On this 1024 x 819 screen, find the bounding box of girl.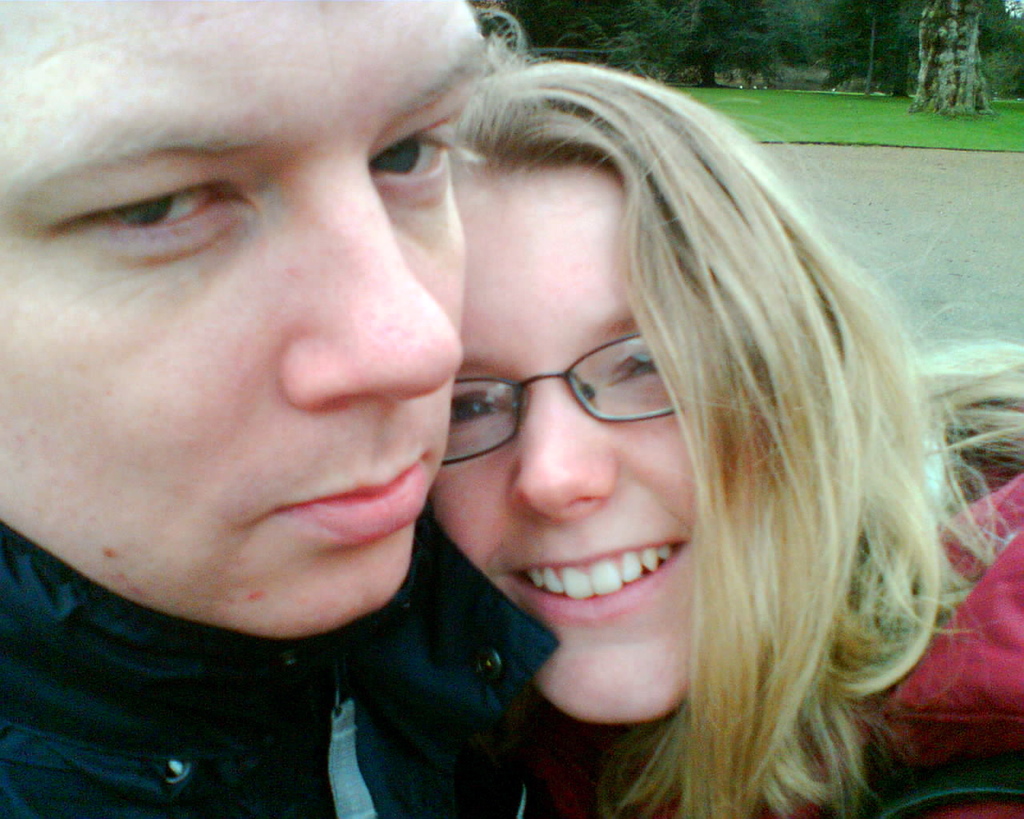
Bounding box: 426/53/1023/818.
